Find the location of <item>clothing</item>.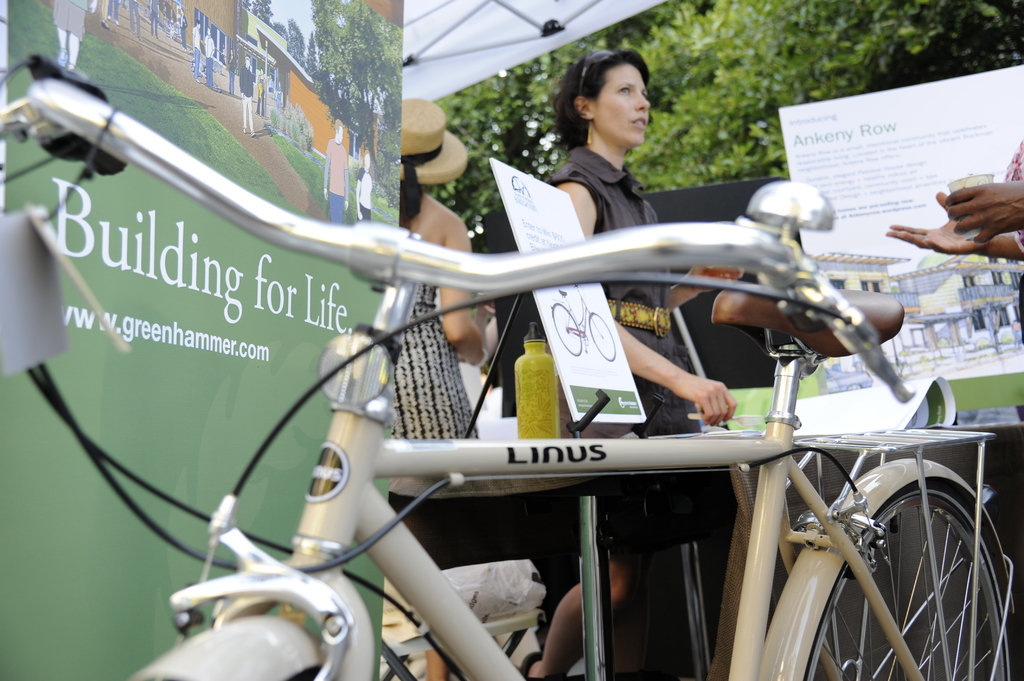
Location: (left=542, top=140, right=719, bottom=555).
